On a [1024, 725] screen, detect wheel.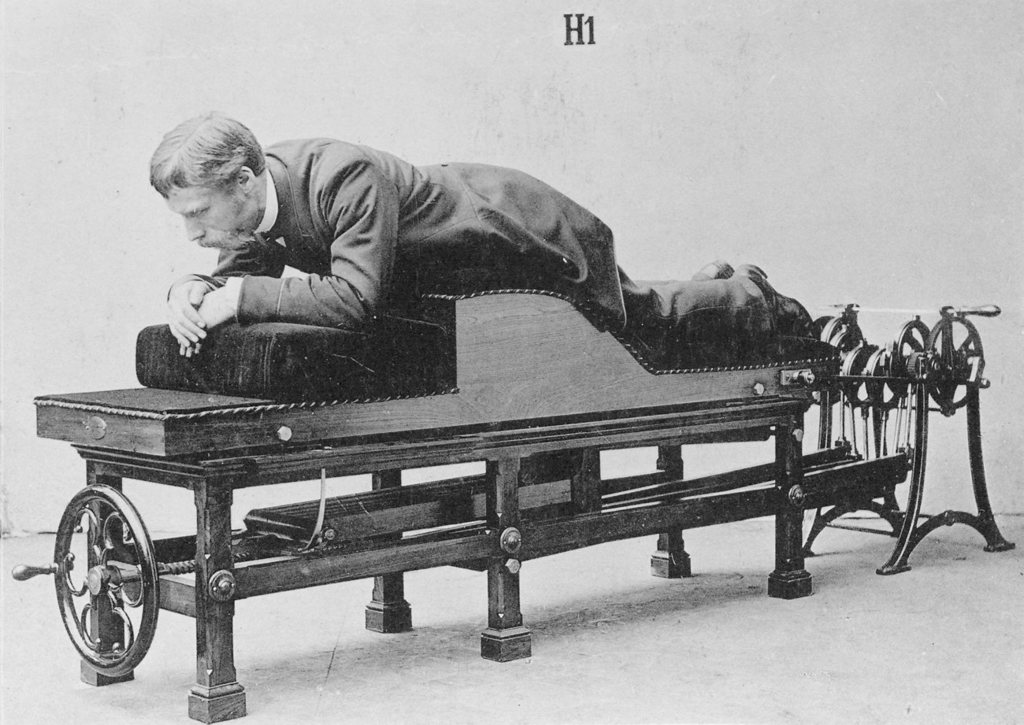
box=[58, 492, 134, 680].
